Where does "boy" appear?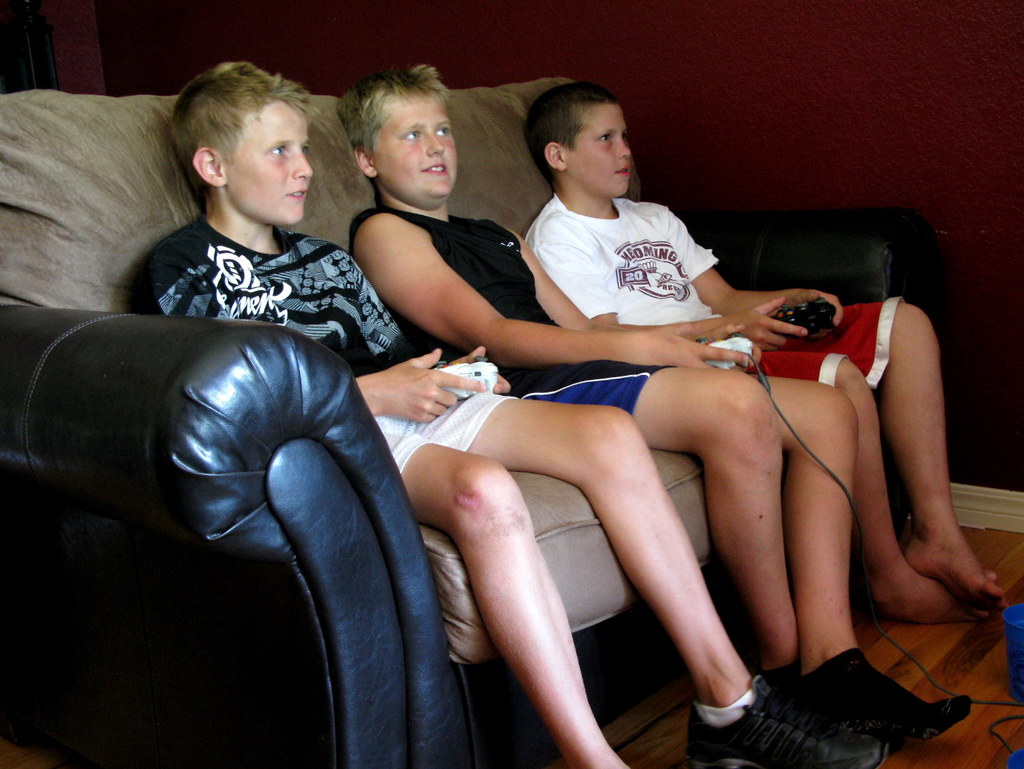
Appears at locate(526, 80, 1007, 621).
